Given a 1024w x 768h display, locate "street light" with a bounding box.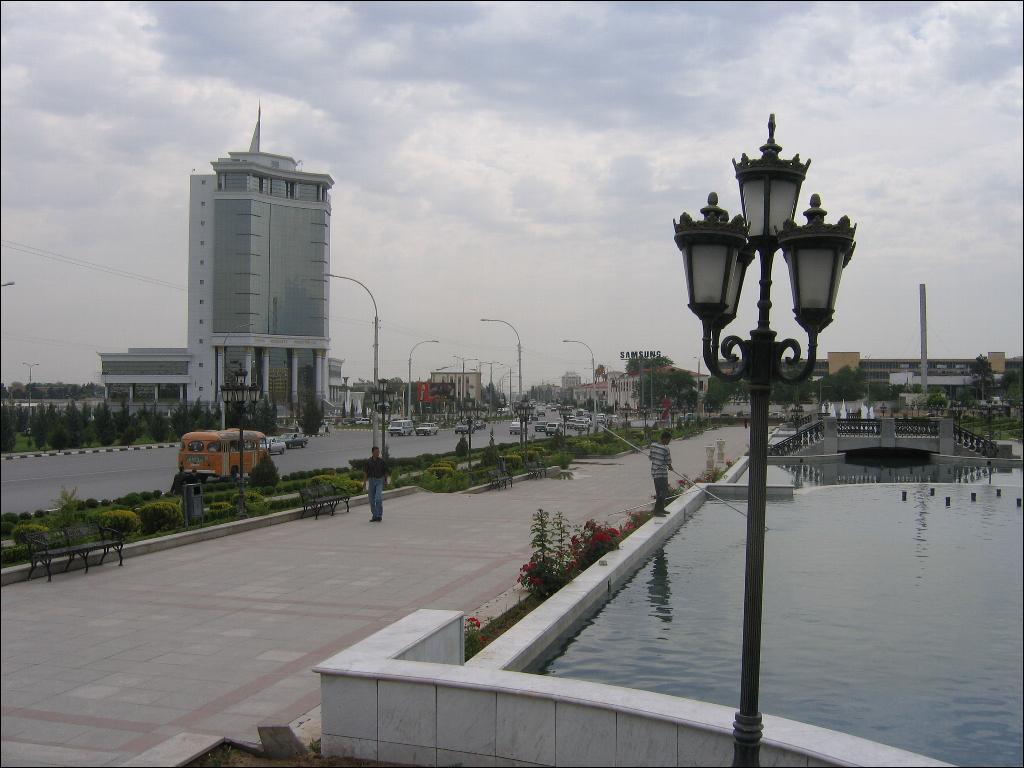
Located: <box>996,407,1007,445</box>.
